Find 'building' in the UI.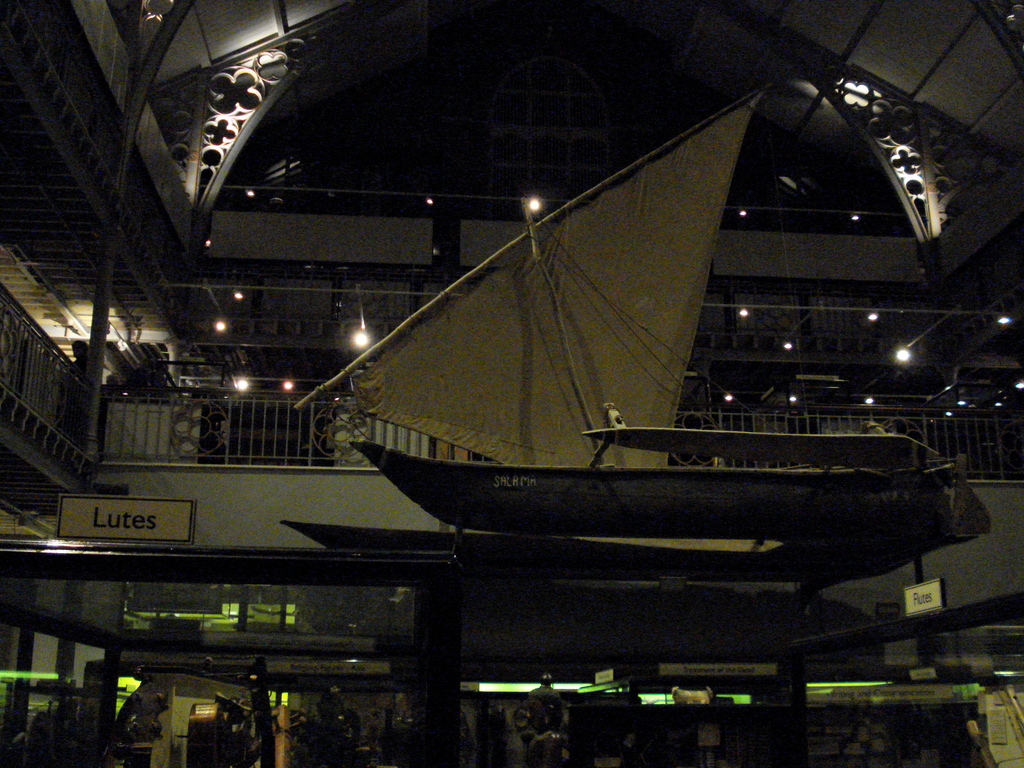
UI element at BBox(0, 0, 1023, 767).
